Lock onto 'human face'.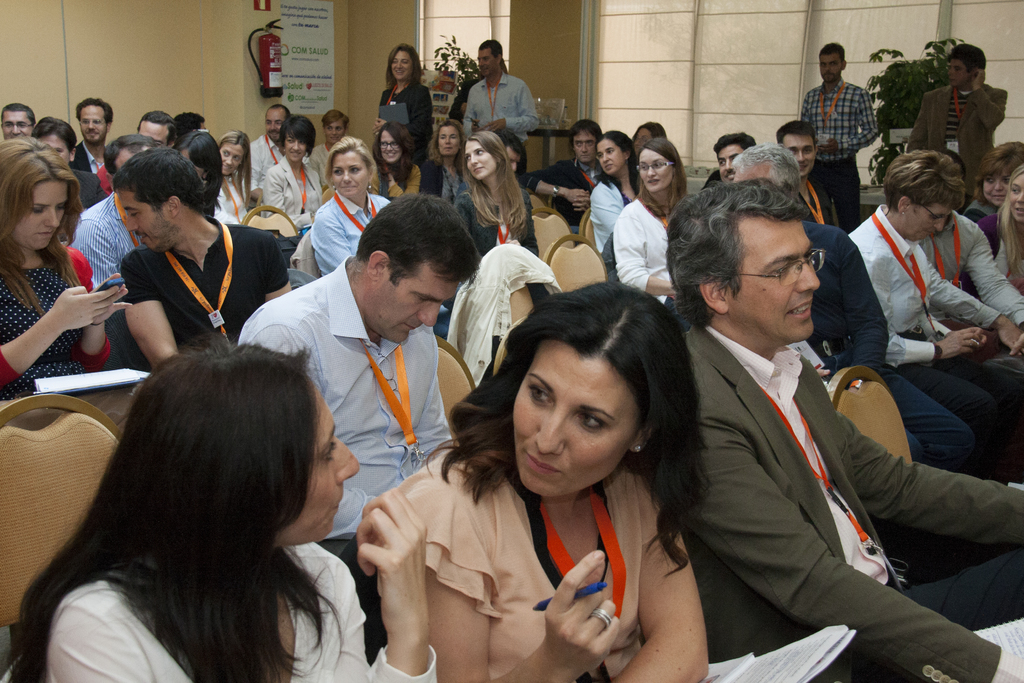
Locked: BBox(819, 53, 840, 79).
